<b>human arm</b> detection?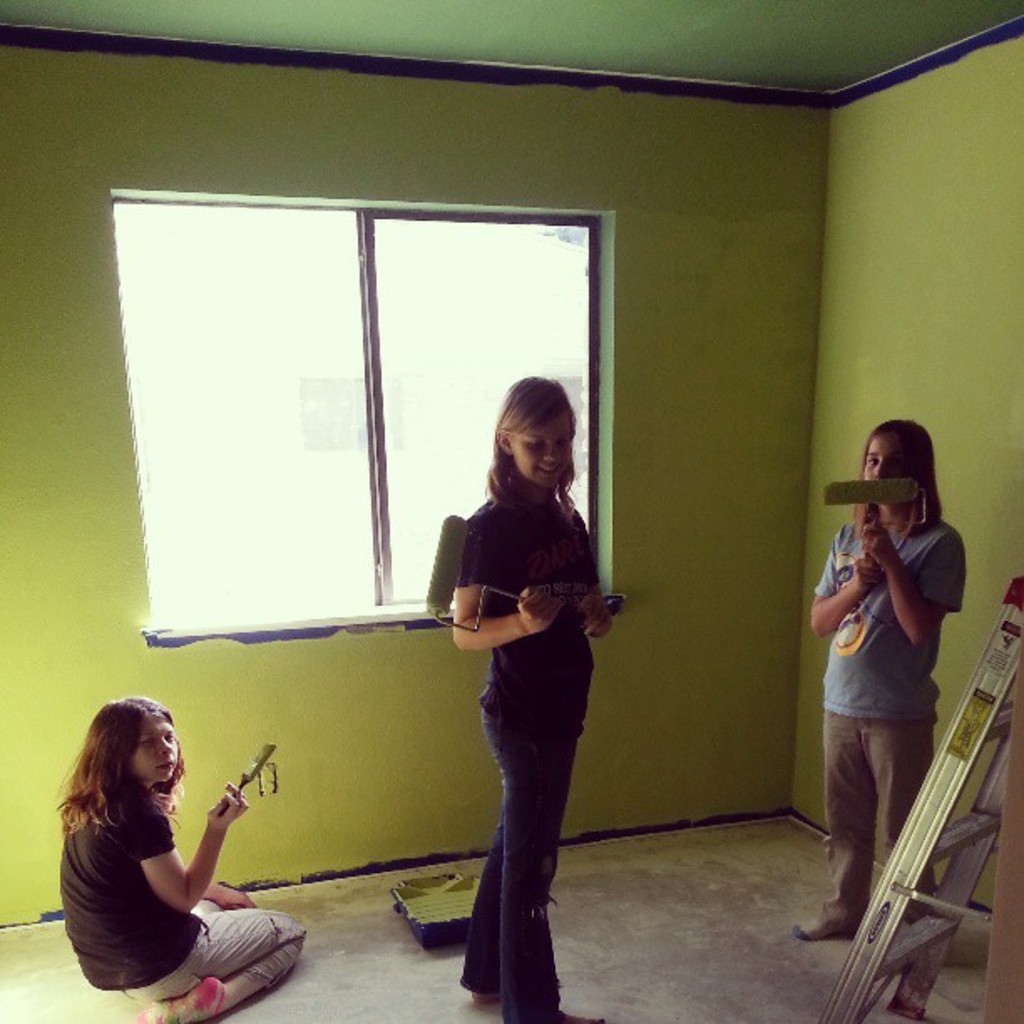
(left=448, top=512, right=569, bottom=658)
